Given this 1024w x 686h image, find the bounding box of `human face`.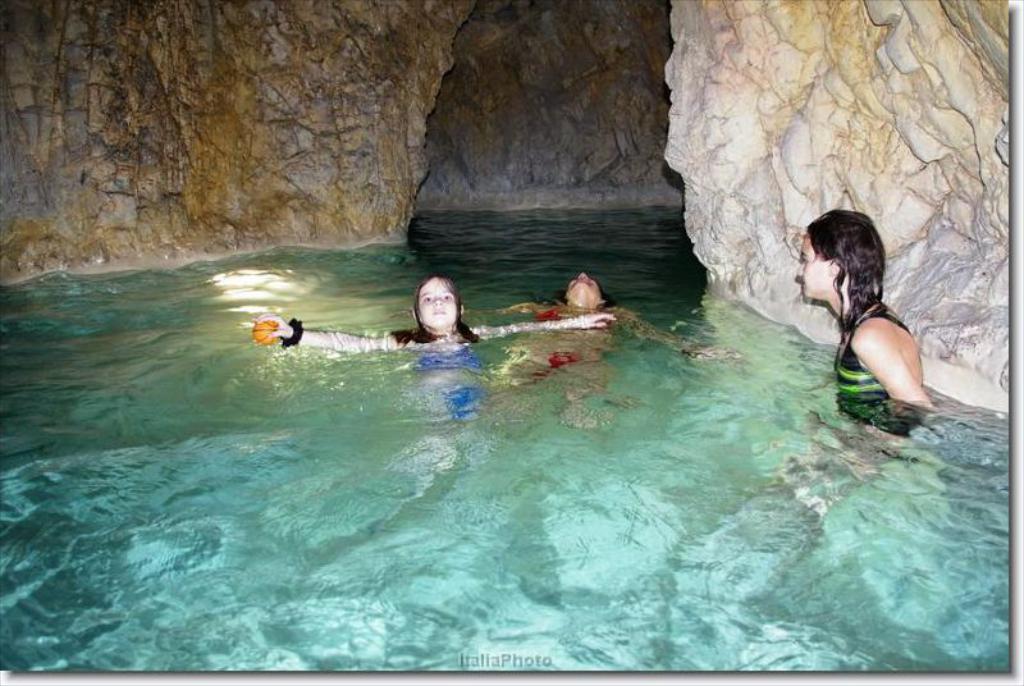
rect(568, 271, 599, 301).
